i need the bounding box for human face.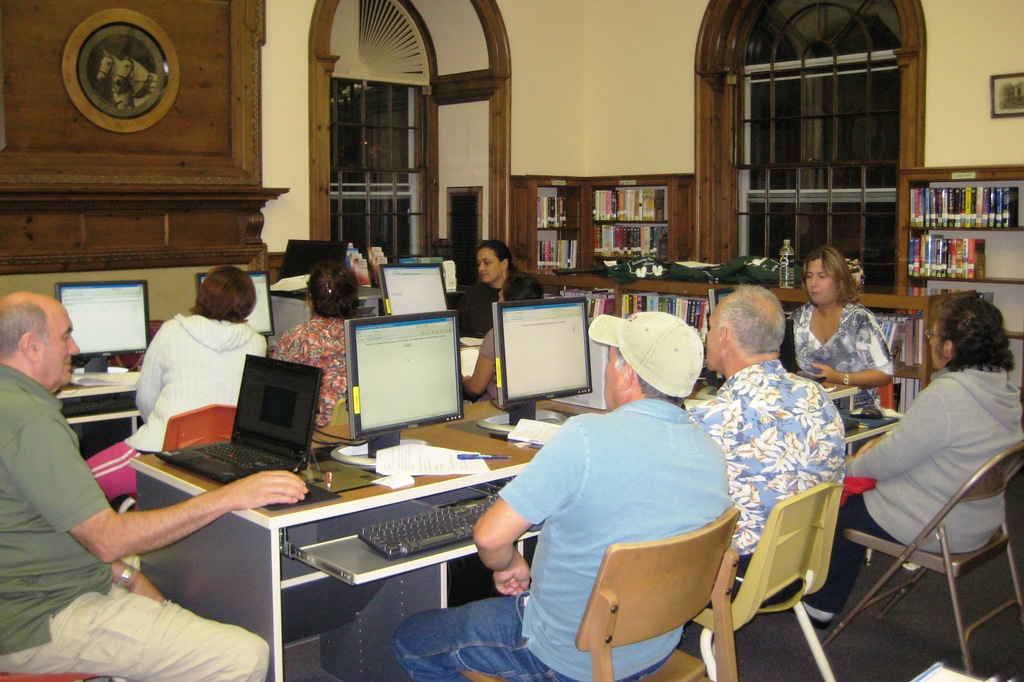
Here it is: 805/258/838/311.
